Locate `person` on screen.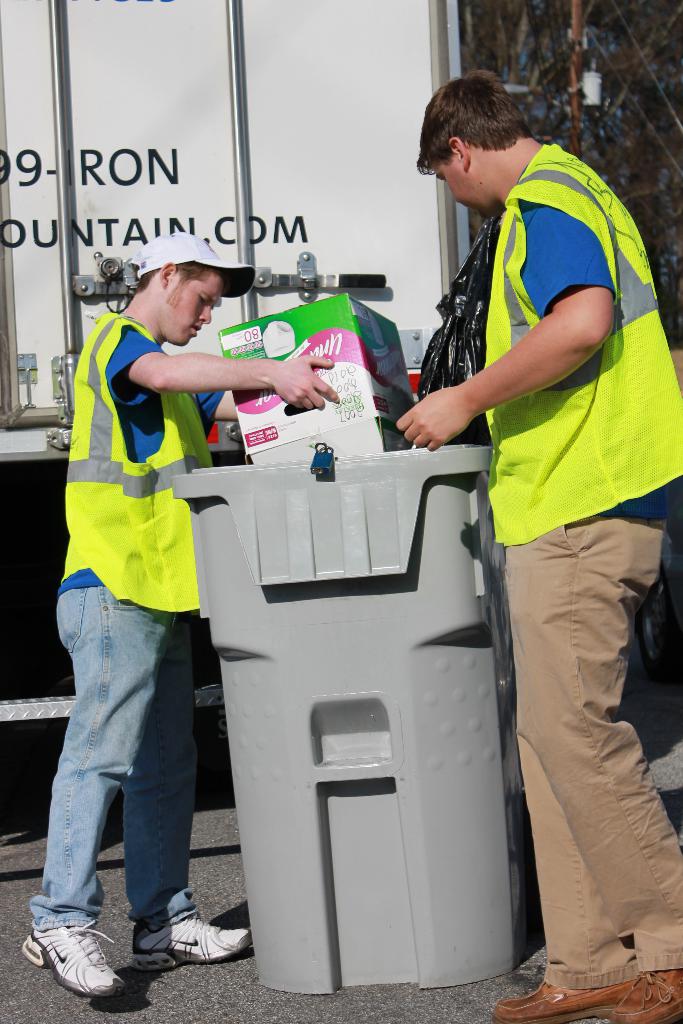
On screen at {"left": 22, "top": 227, "right": 337, "bottom": 1000}.
